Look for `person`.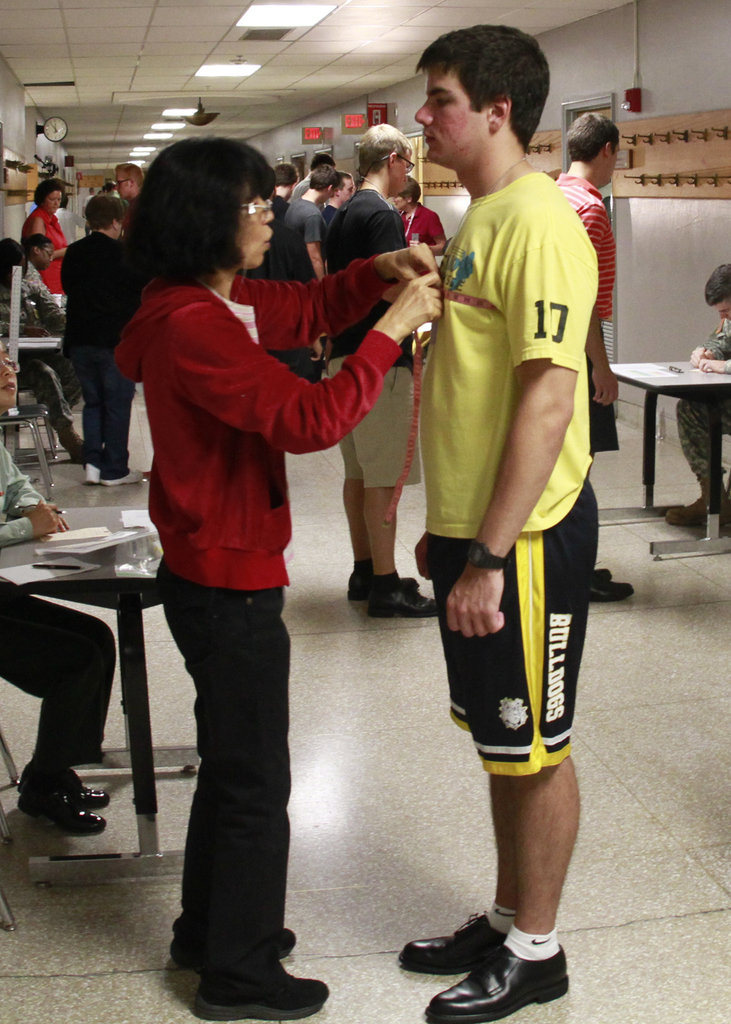
Found: rect(390, 24, 600, 1023).
